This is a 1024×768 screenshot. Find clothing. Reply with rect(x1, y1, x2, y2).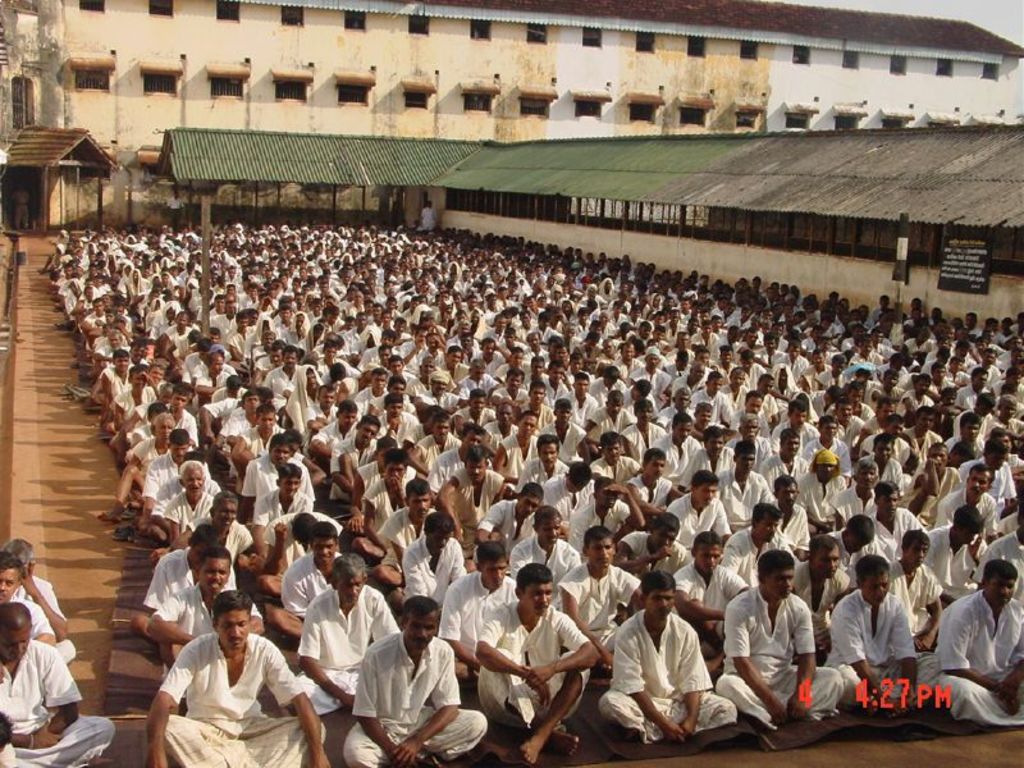
rect(719, 468, 777, 530).
